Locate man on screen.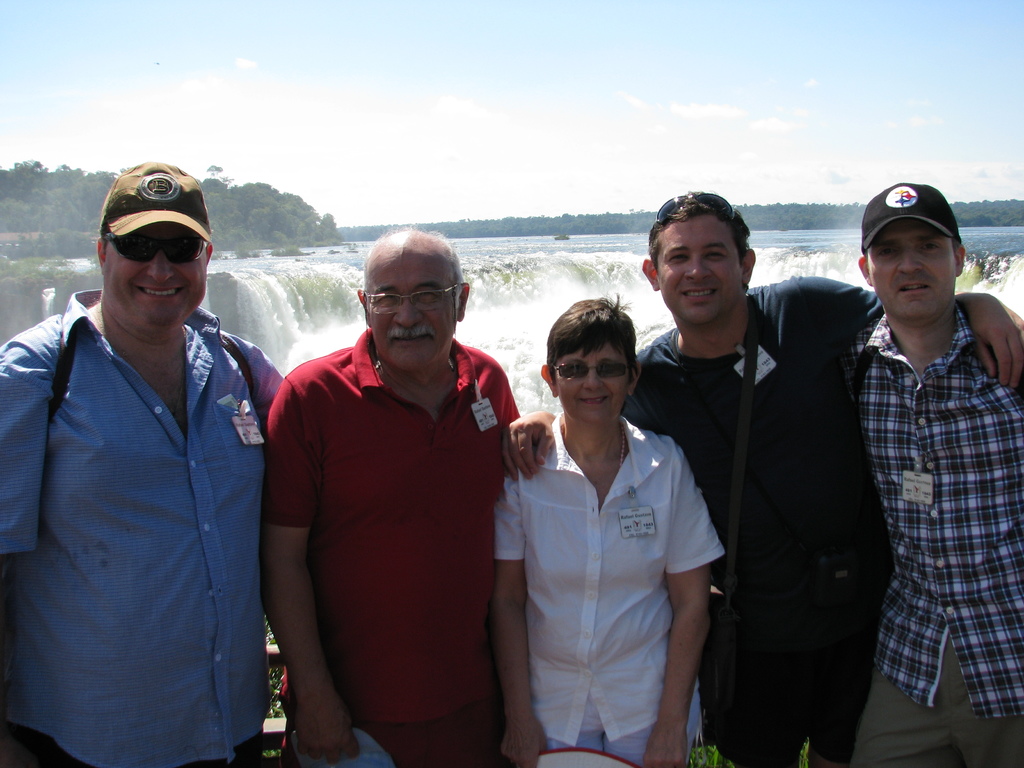
On screen at (0,162,283,767).
